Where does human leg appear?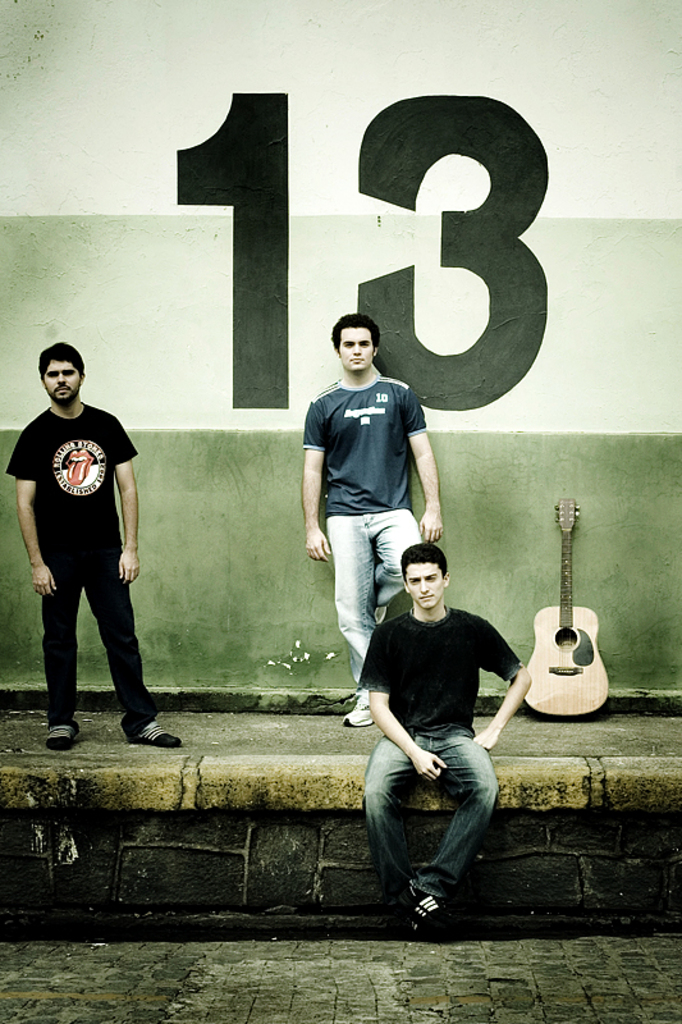
Appears at {"x1": 372, "y1": 495, "x2": 426, "y2": 603}.
